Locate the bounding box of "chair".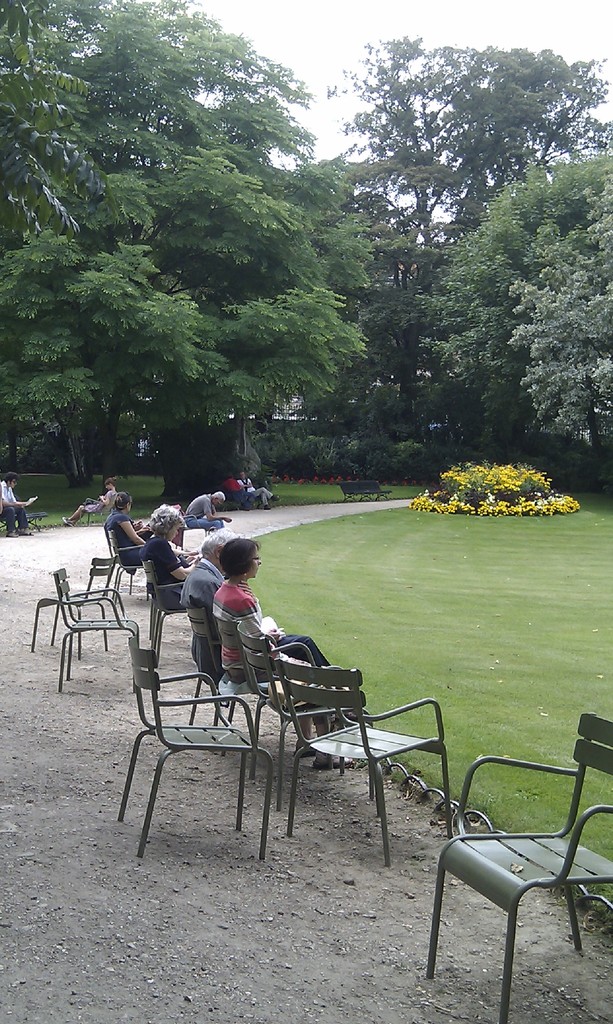
Bounding box: l=116, t=636, r=271, b=867.
